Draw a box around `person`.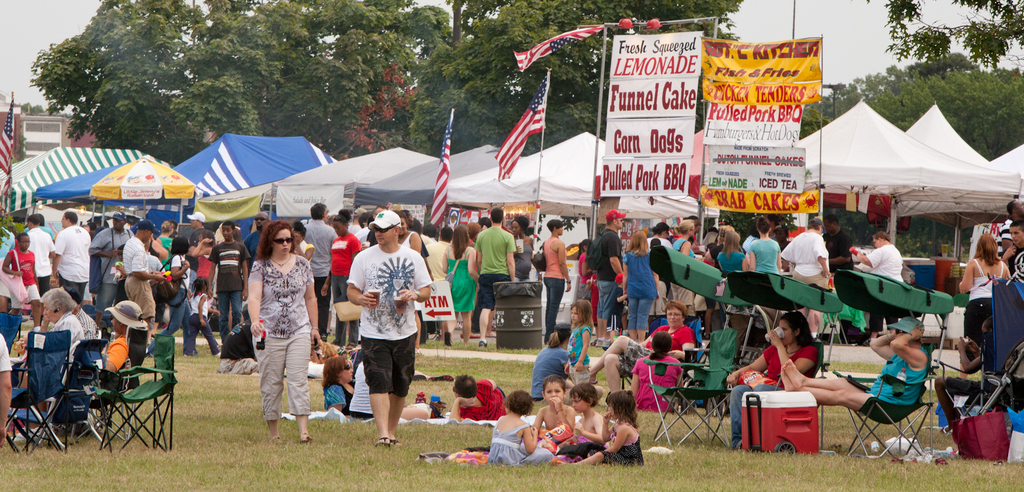
(left=957, top=227, right=1013, bottom=359).
